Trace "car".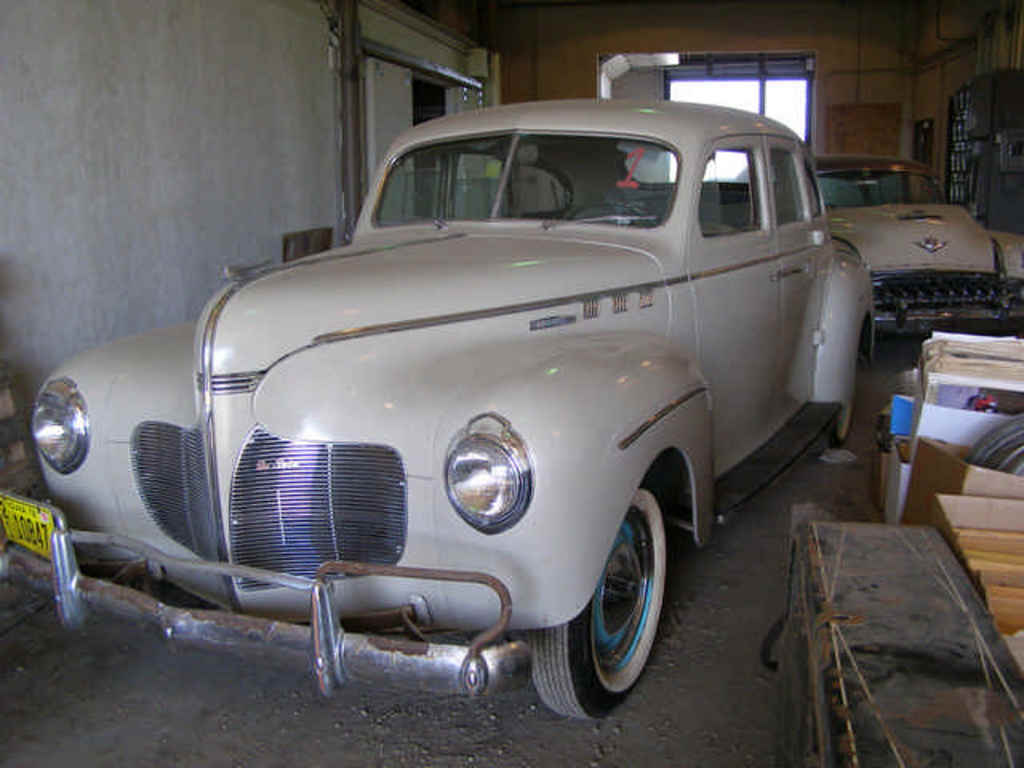
Traced to {"left": 738, "top": 154, "right": 1022, "bottom": 339}.
